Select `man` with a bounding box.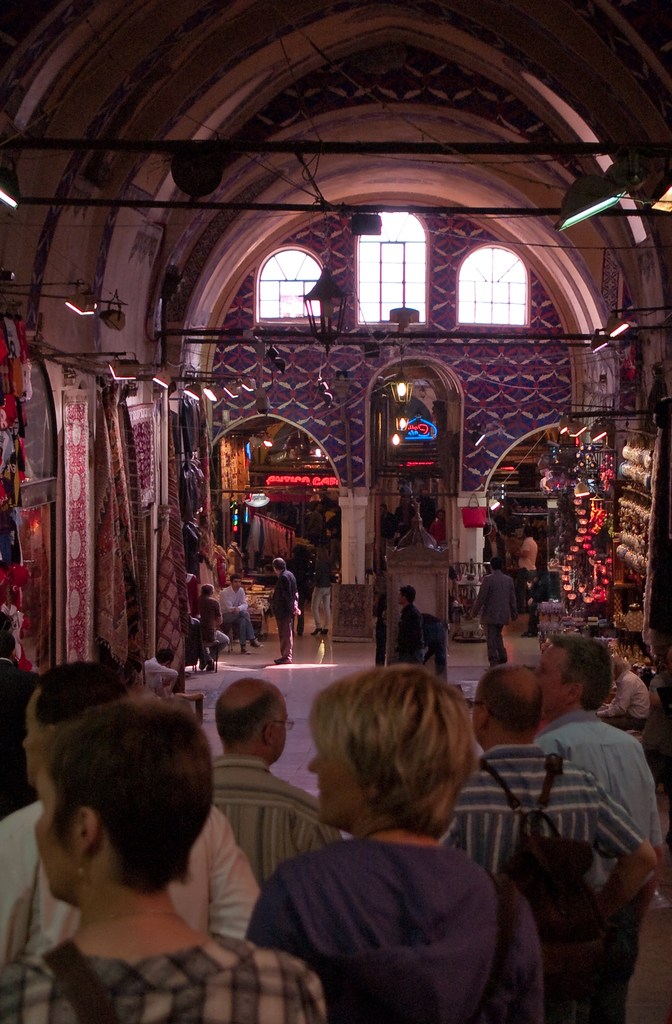
(516,529,539,582).
